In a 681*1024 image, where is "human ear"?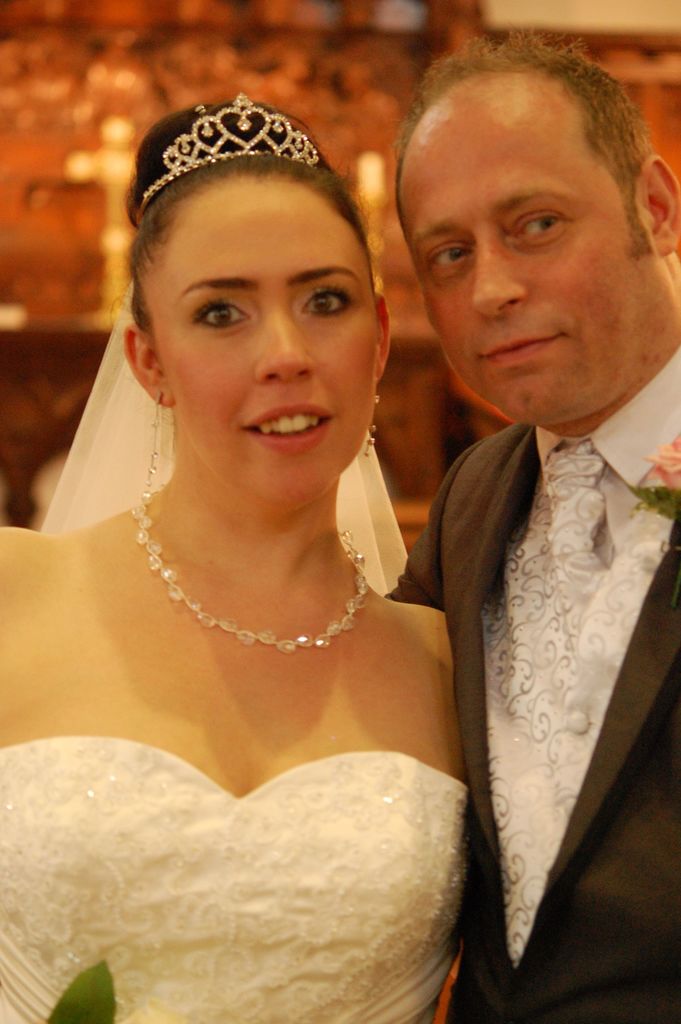
locate(375, 290, 392, 383).
